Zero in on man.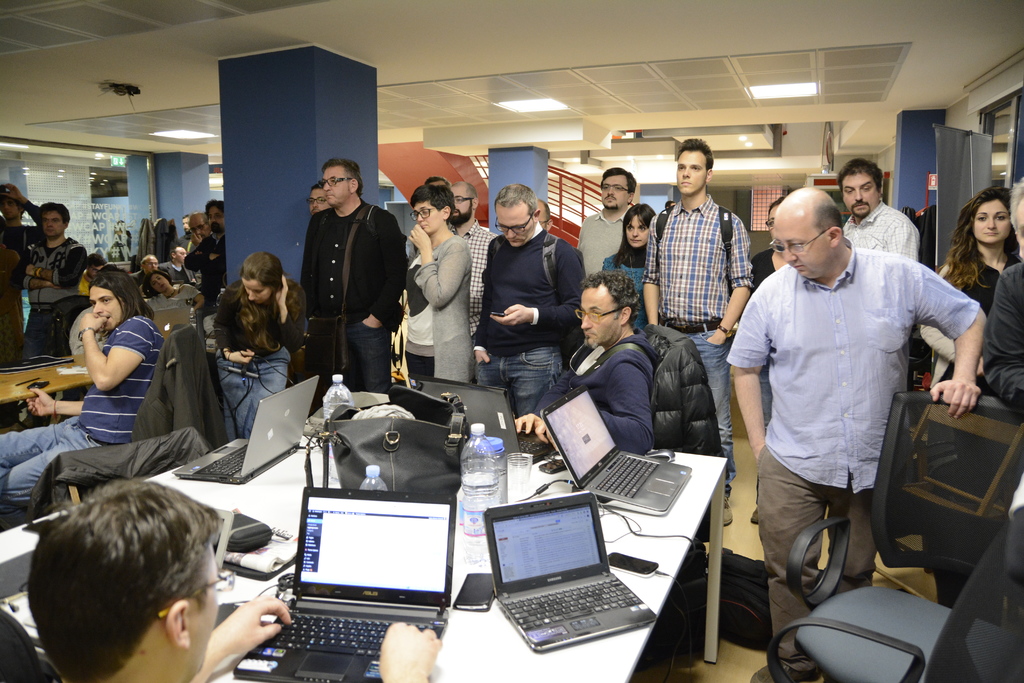
Zeroed in: left=980, top=176, right=1023, bottom=416.
